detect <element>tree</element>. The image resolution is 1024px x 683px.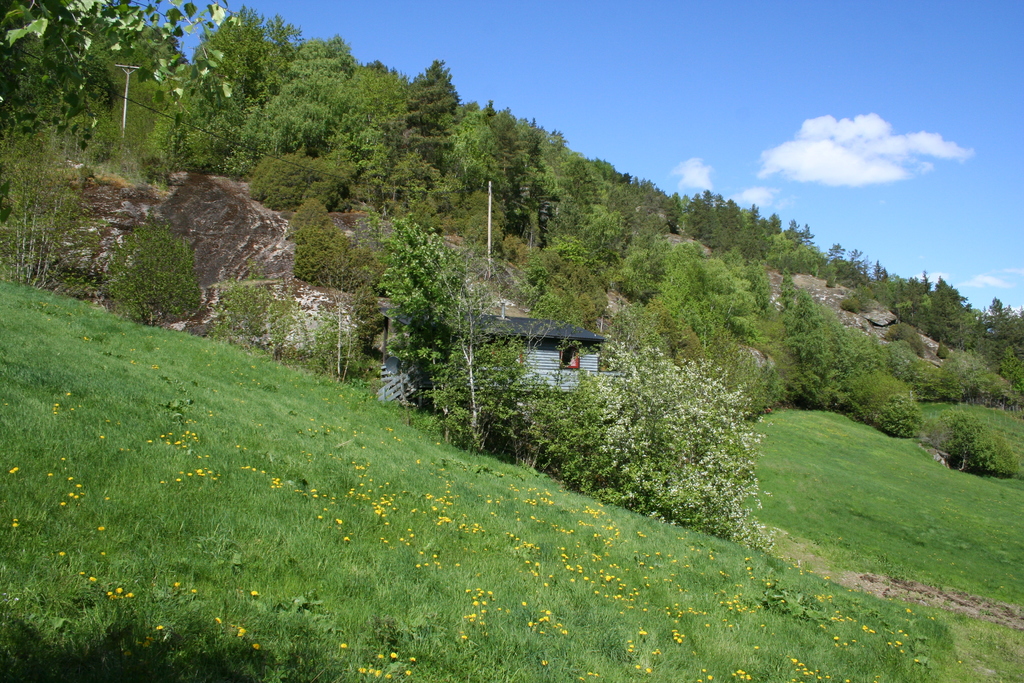
(380, 60, 454, 215).
